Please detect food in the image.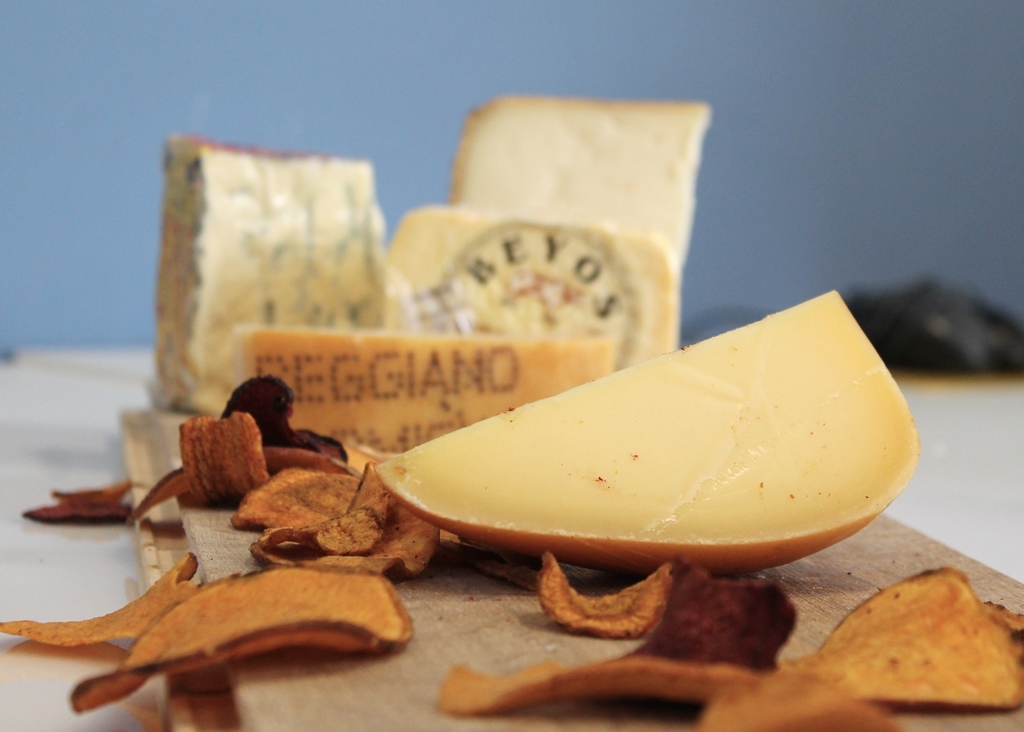
bbox=[444, 89, 717, 274].
